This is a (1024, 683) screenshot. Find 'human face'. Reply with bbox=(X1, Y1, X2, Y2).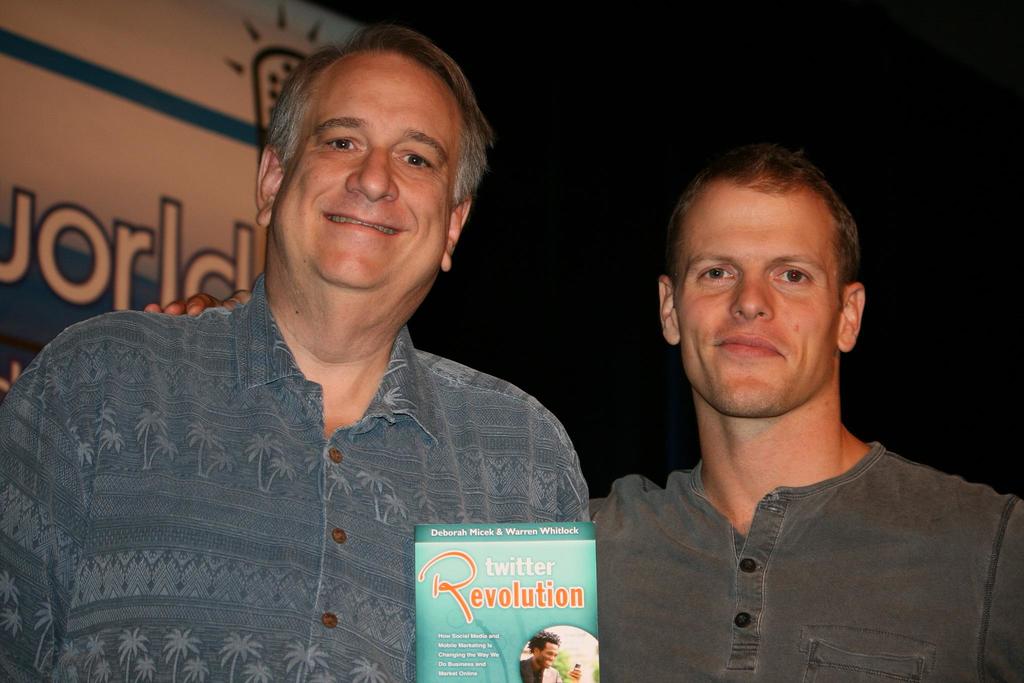
bbox=(268, 56, 464, 293).
